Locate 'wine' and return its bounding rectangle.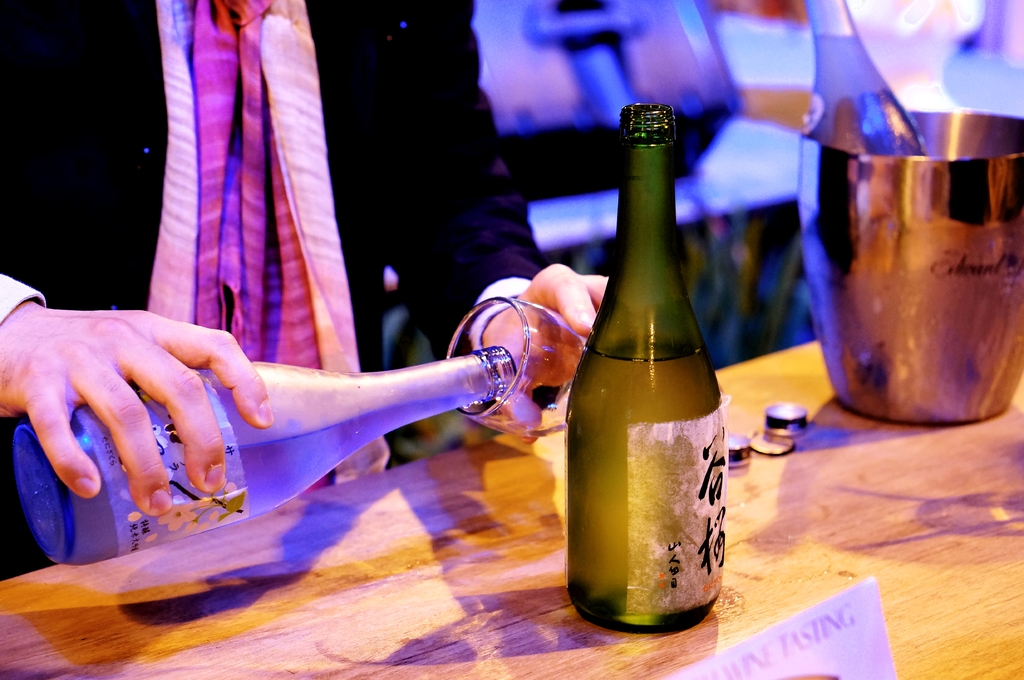
[x1=24, y1=391, x2=490, y2=563].
